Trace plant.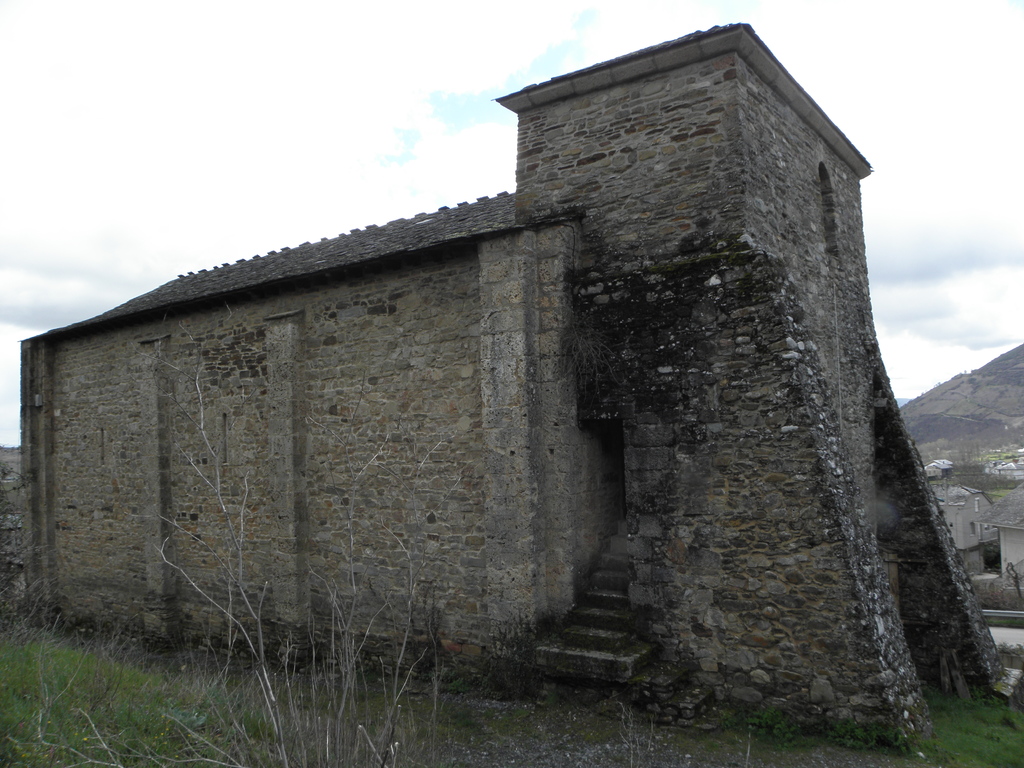
Traced to (left=620, top=699, right=653, bottom=767).
